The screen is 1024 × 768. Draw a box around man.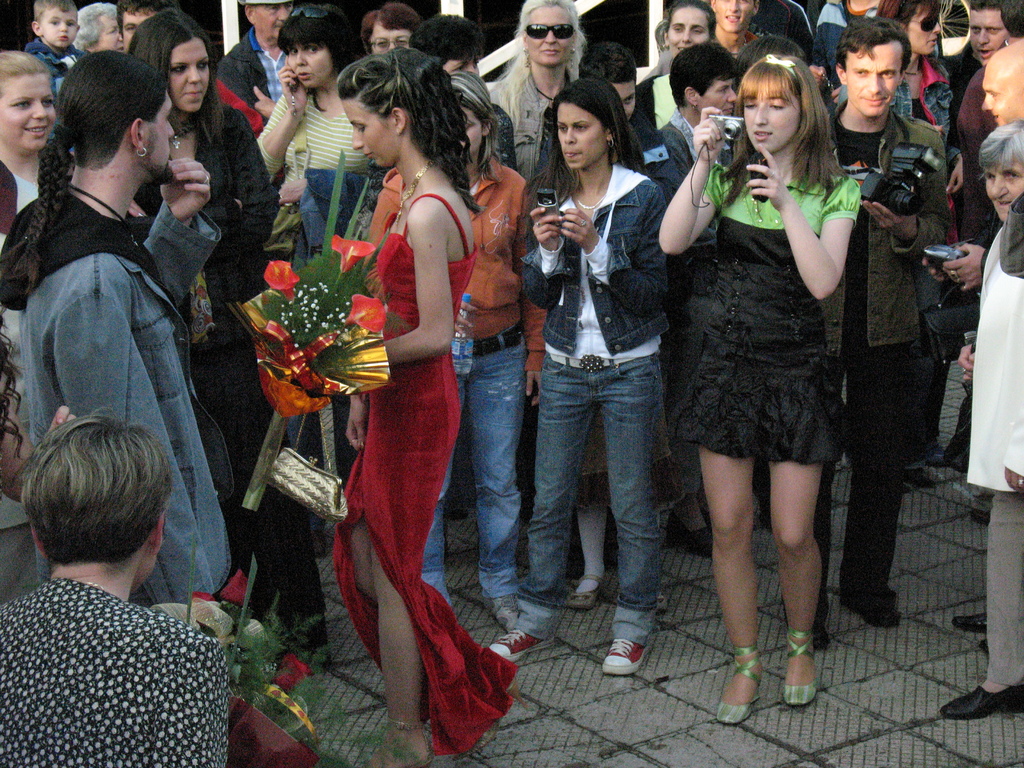
bbox=[217, 0, 296, 187].
